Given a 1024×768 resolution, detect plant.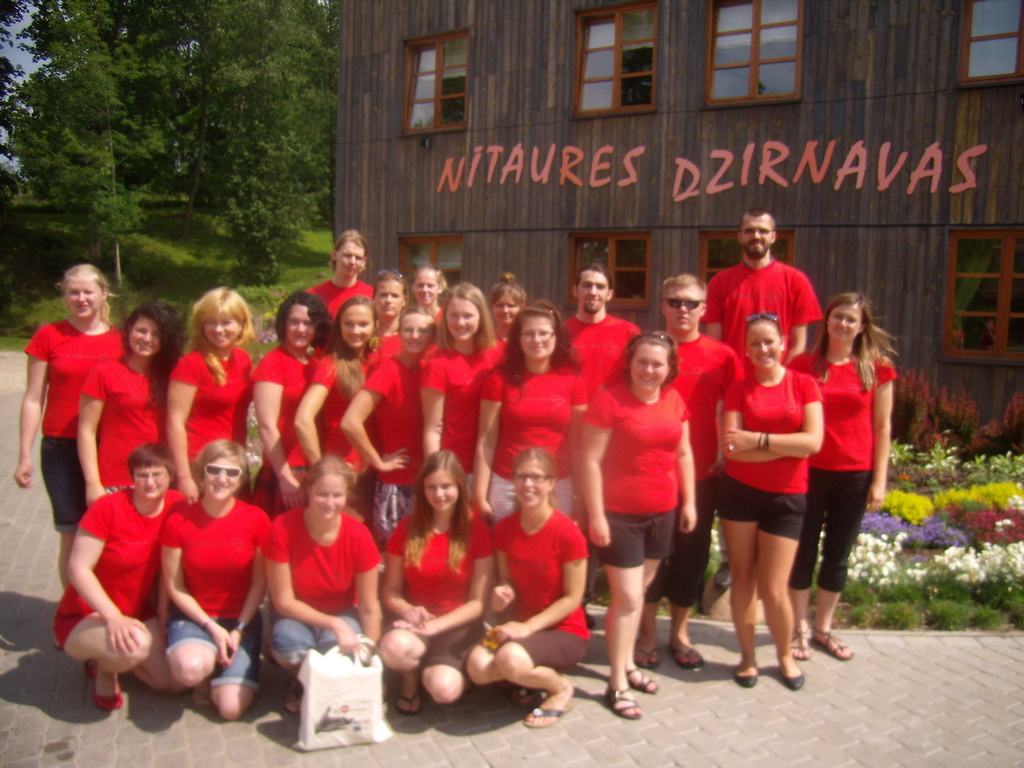
bbox(927, 570, 971, 604).
